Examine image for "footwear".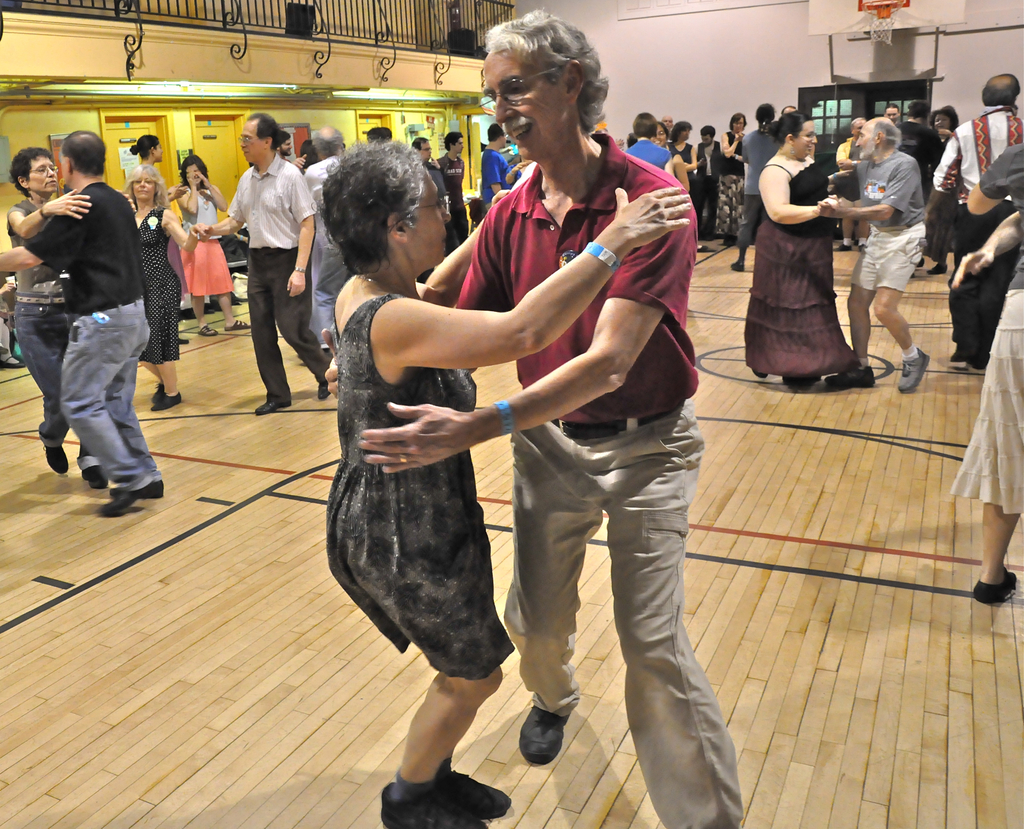
Examination result: <bbox>726, 249, 753, 274</bbox>.
